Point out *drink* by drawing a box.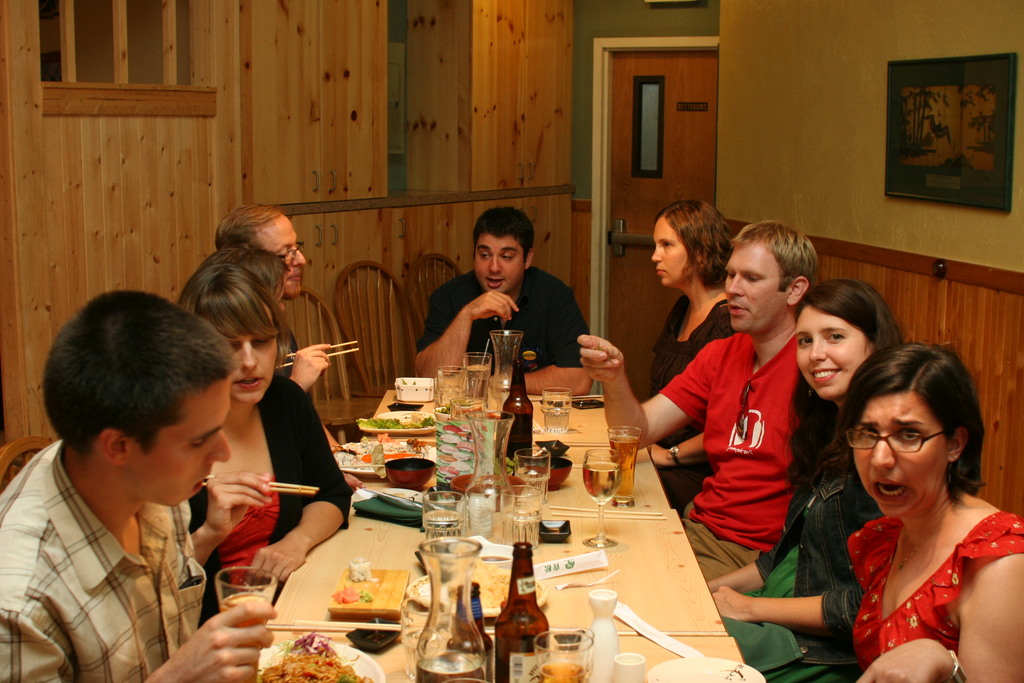
{"left": 609, "top": 434, "right": 639, "bottom": 507}.
